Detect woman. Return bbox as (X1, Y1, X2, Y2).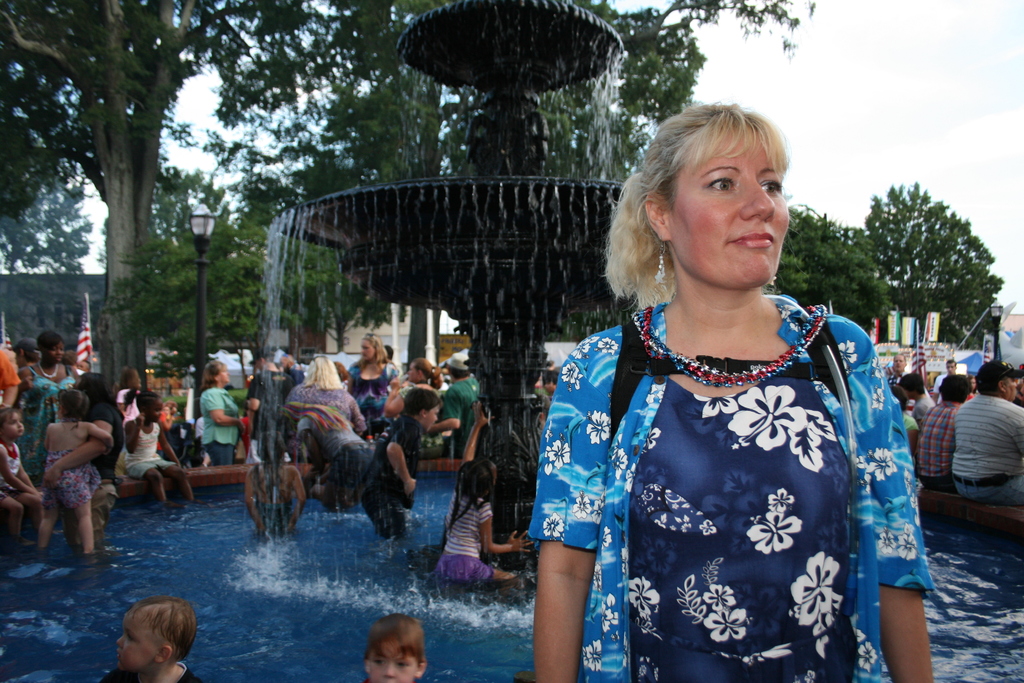
(346, 331, 403, 404).
